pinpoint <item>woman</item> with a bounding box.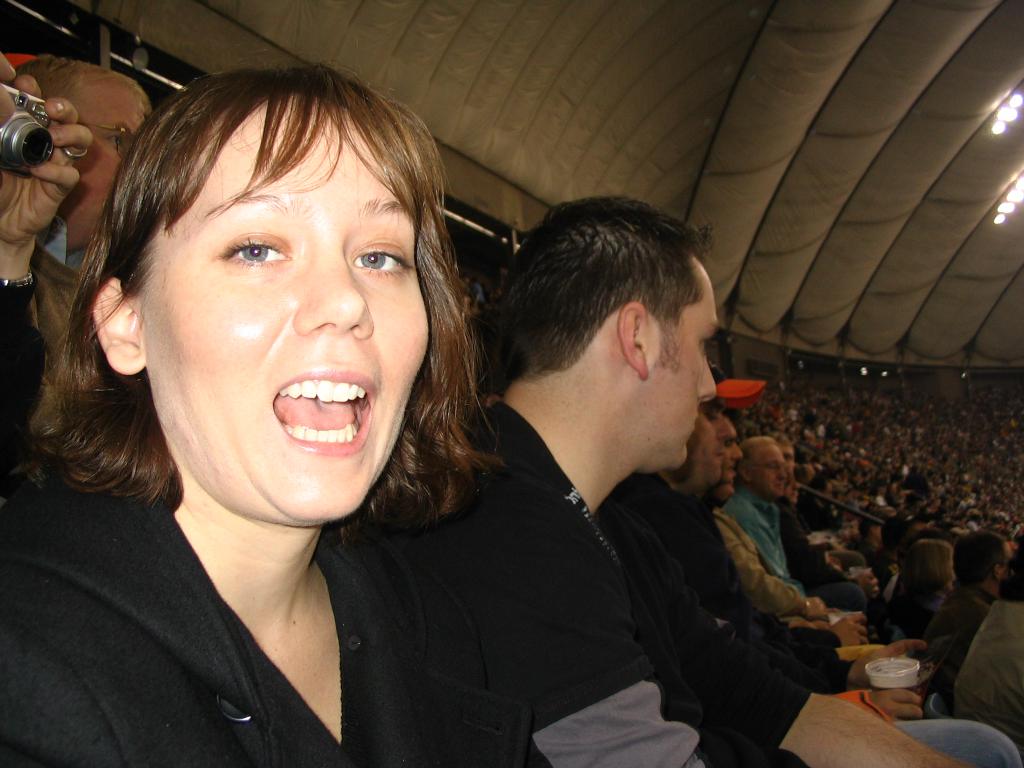
detection(18, 51, 630, 767).
